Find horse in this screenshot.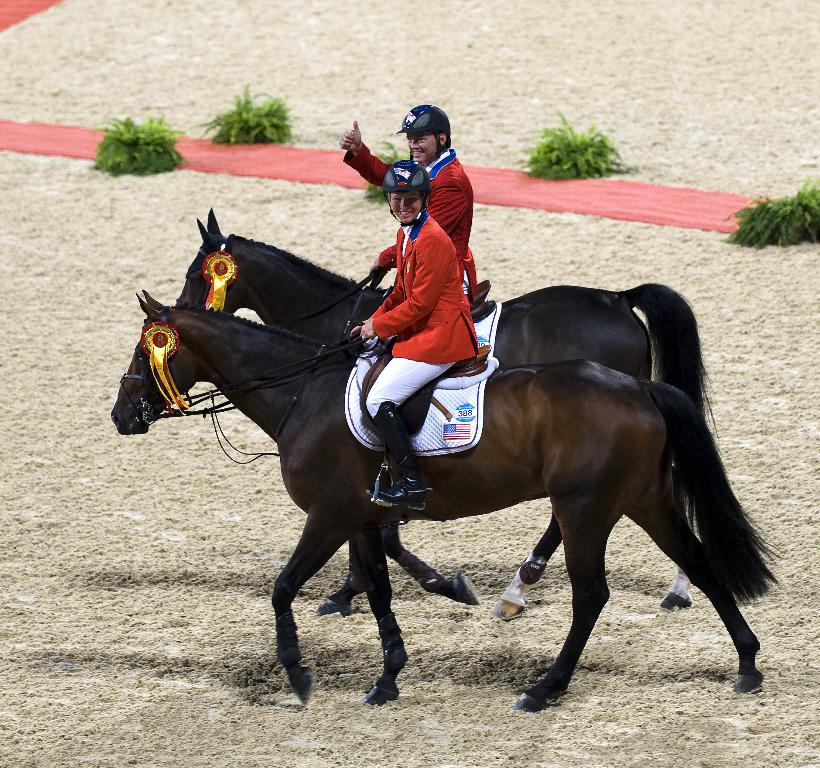
The bounding box for horse is left=107, top=289, right=785, bottom=715.
